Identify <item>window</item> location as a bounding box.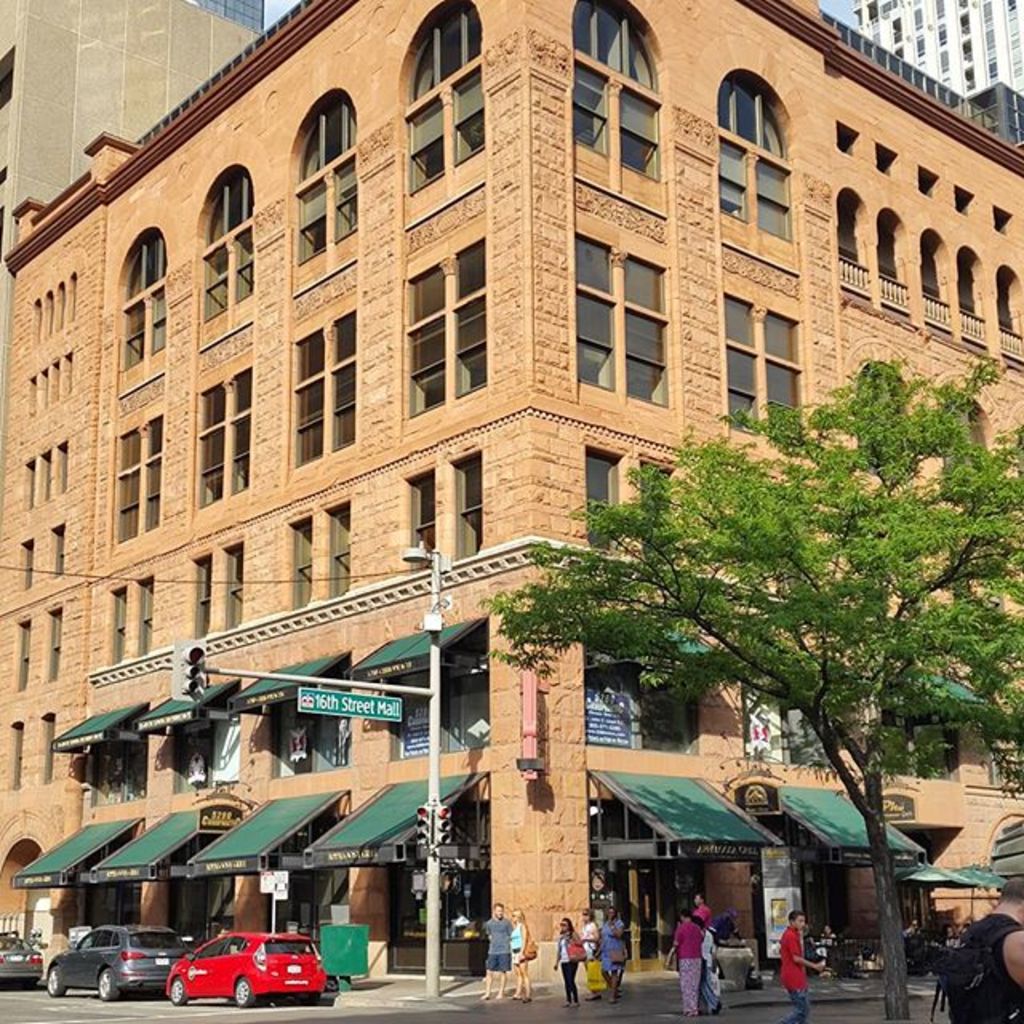
pyautogui.locateOnScreen(120, 301, 141, 360).
